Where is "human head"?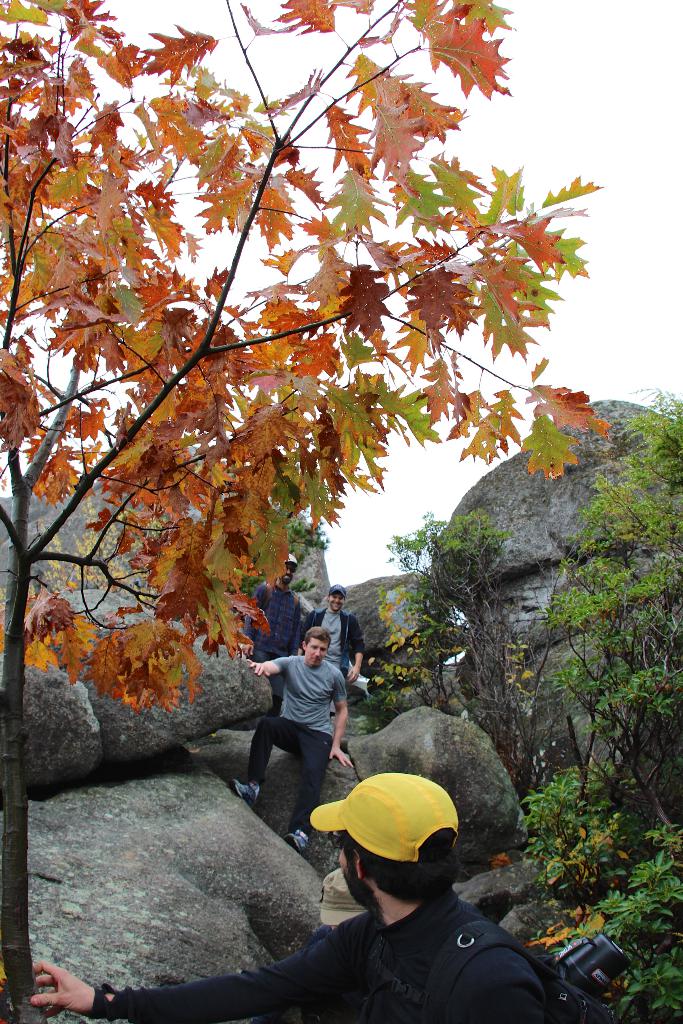
{"x1": 276, "y1": 554, "x2": 297, "y2": 586}.
